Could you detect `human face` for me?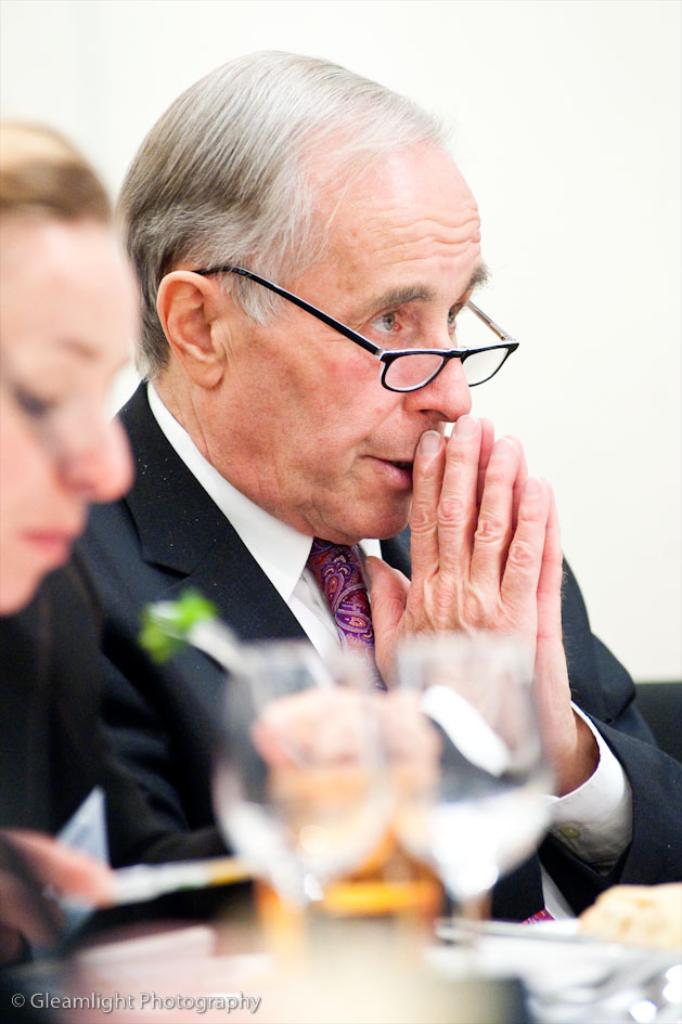
Detection result: <bbox>220, 148, 480, 537</bbox>.
